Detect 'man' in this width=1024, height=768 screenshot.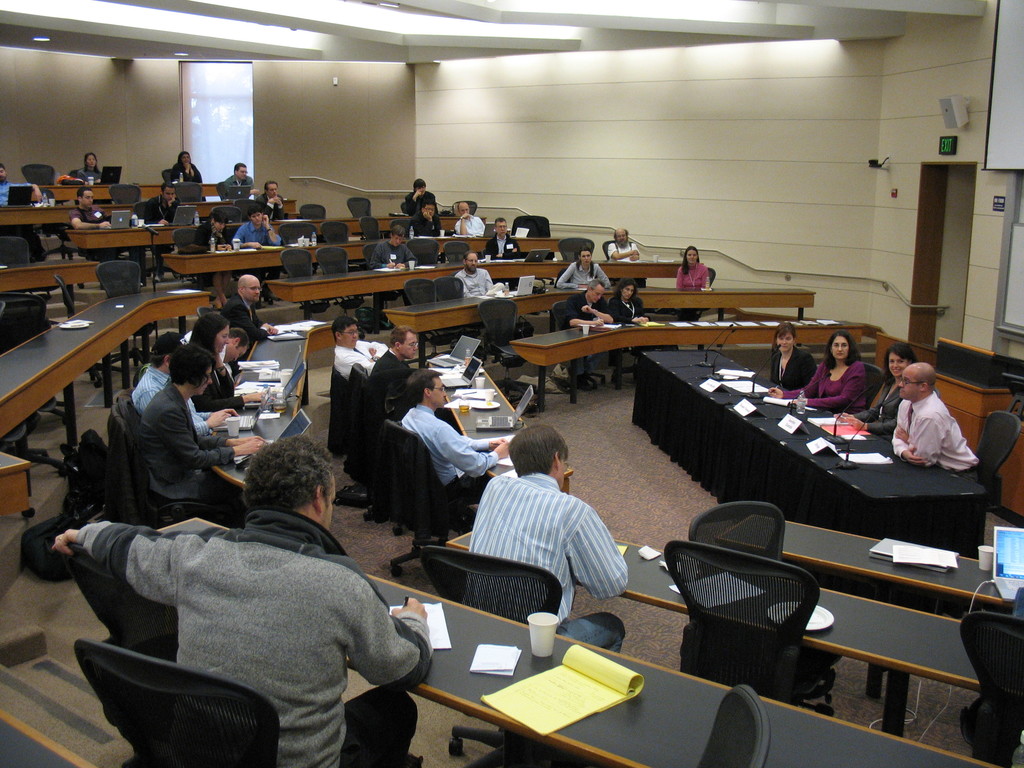
Detection: {"x1": 46, "y1": 435, "x2": 437, "y2": 767}.
